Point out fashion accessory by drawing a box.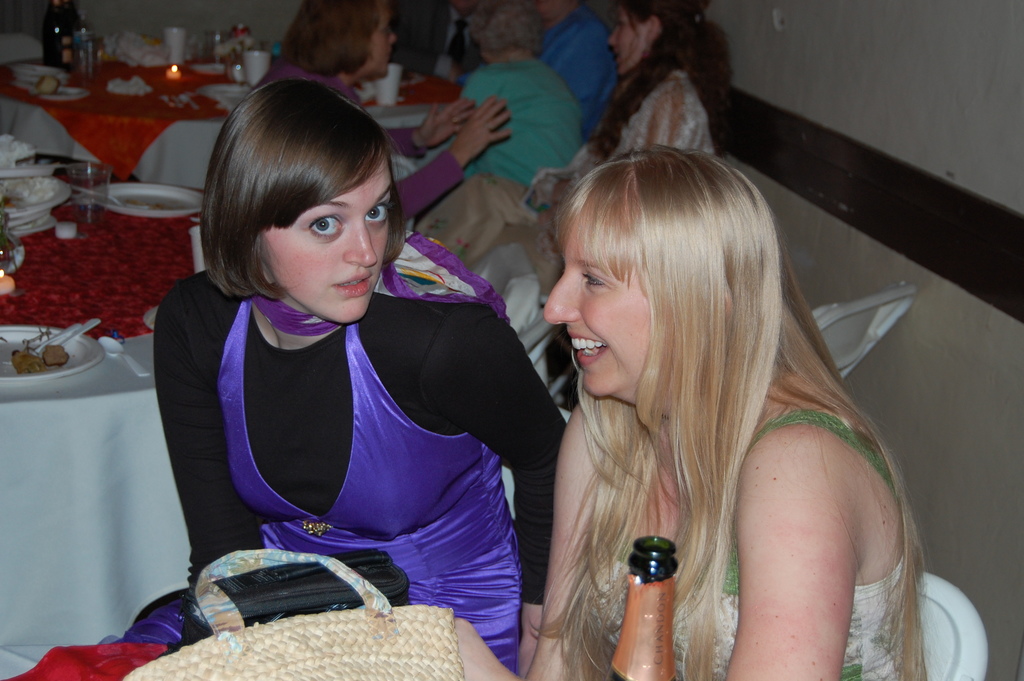
BBox(447, 17, 470, 61).
